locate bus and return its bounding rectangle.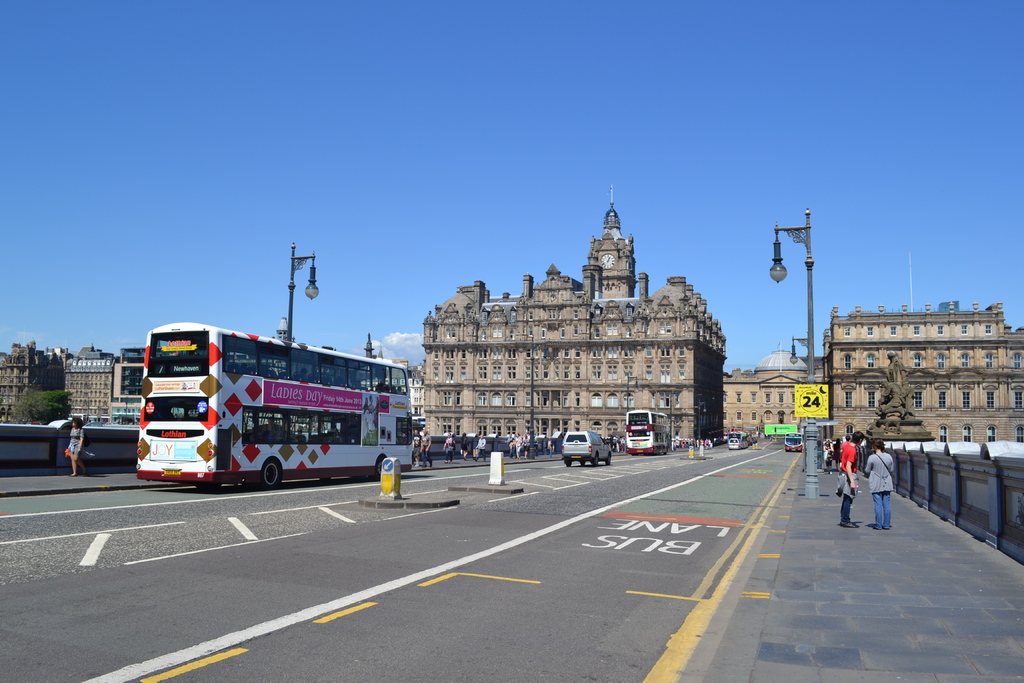
bbox(624, 407, 671, 452).
